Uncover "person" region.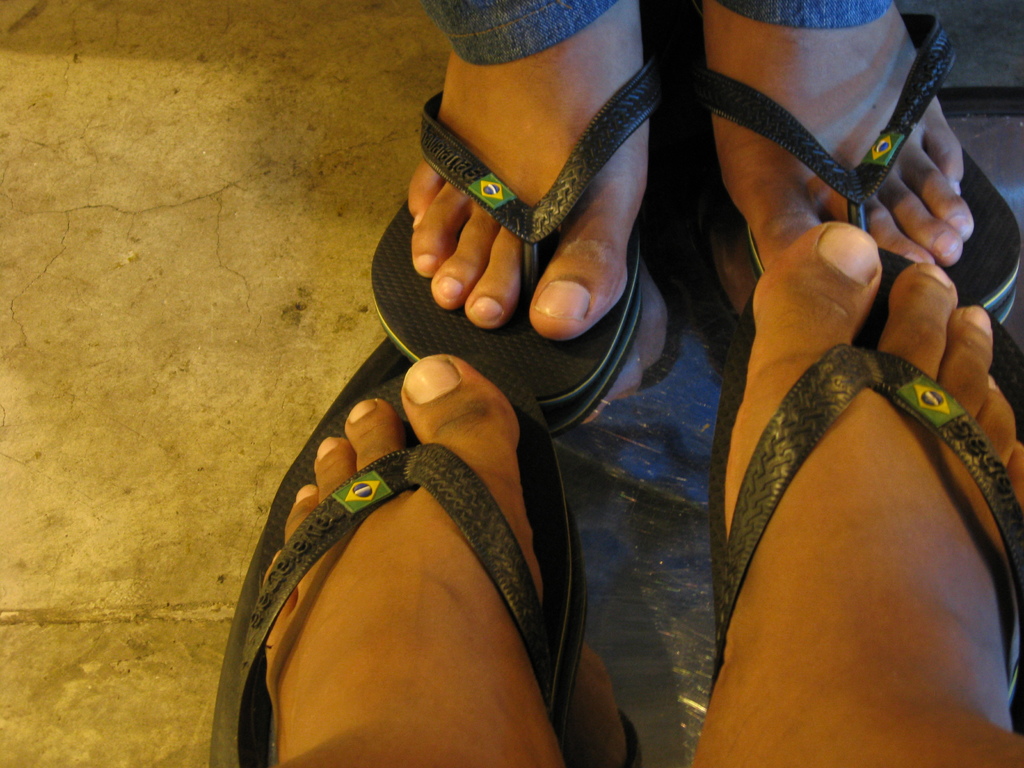
Uncovered: (x1=260, y1=220, x2=1023, y2=767).
